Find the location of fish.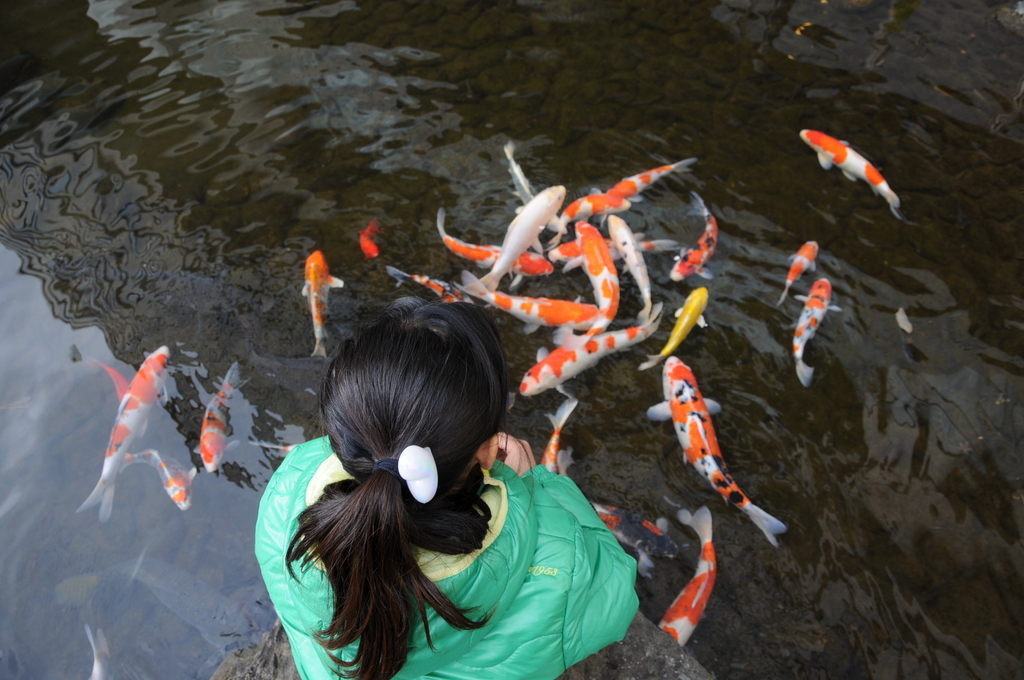
Location: x1=566, y1=220, x2=620, y2=338.
